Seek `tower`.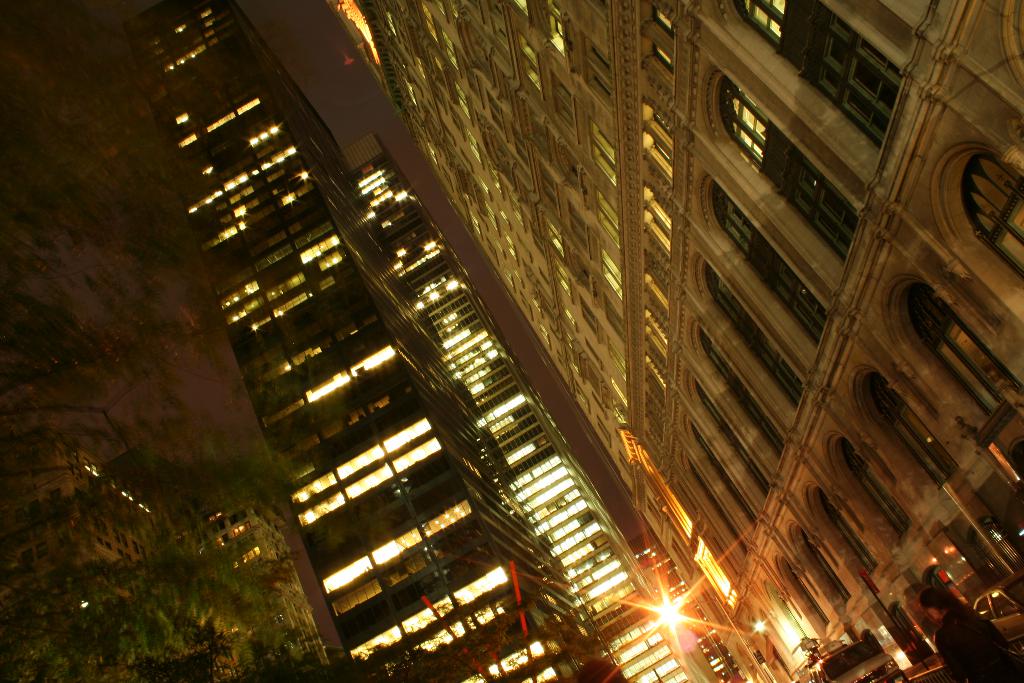
<region>123, 0, 620, 681</region>.
